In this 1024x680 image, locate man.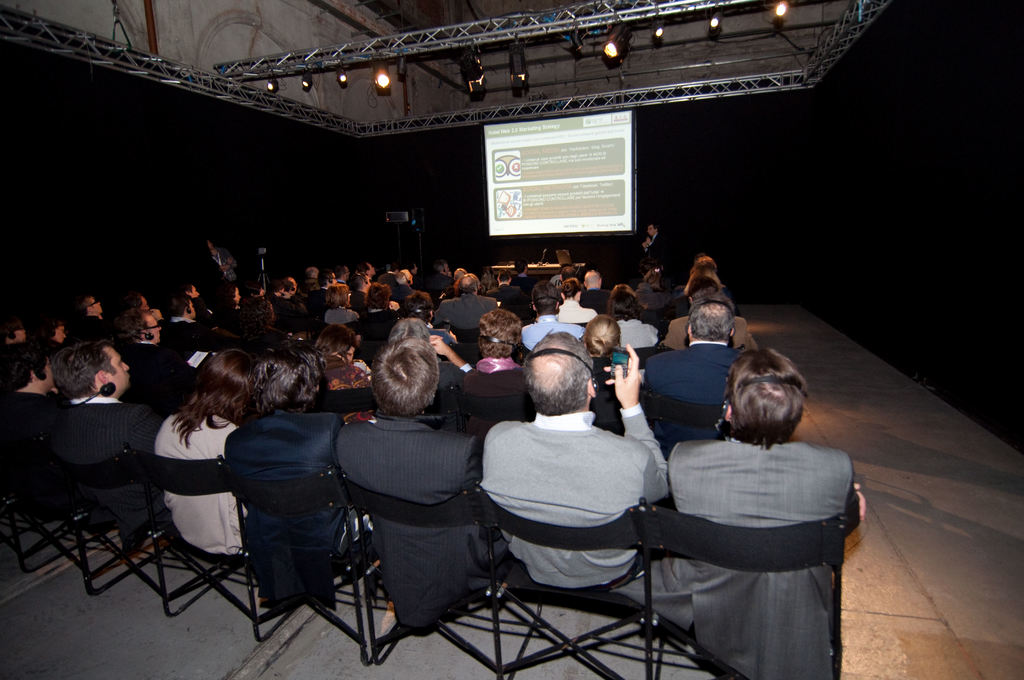
Bounding box: <region>519, 280, 593, 359</region>.
